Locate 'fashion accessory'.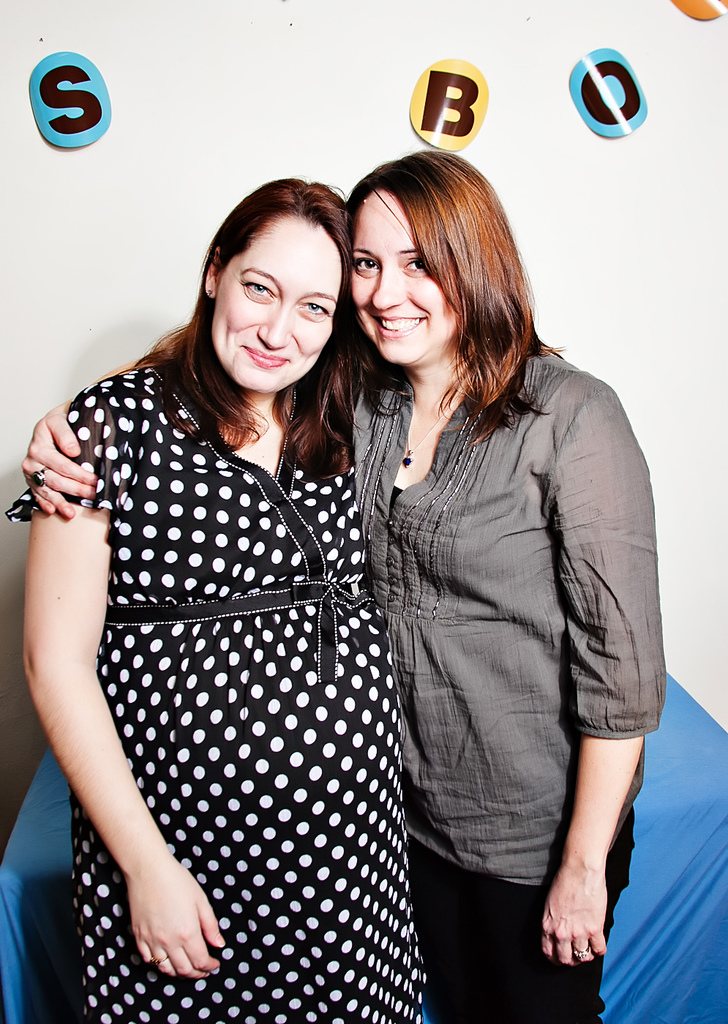
Bounding box: detection(399, 376, 465, 469).
